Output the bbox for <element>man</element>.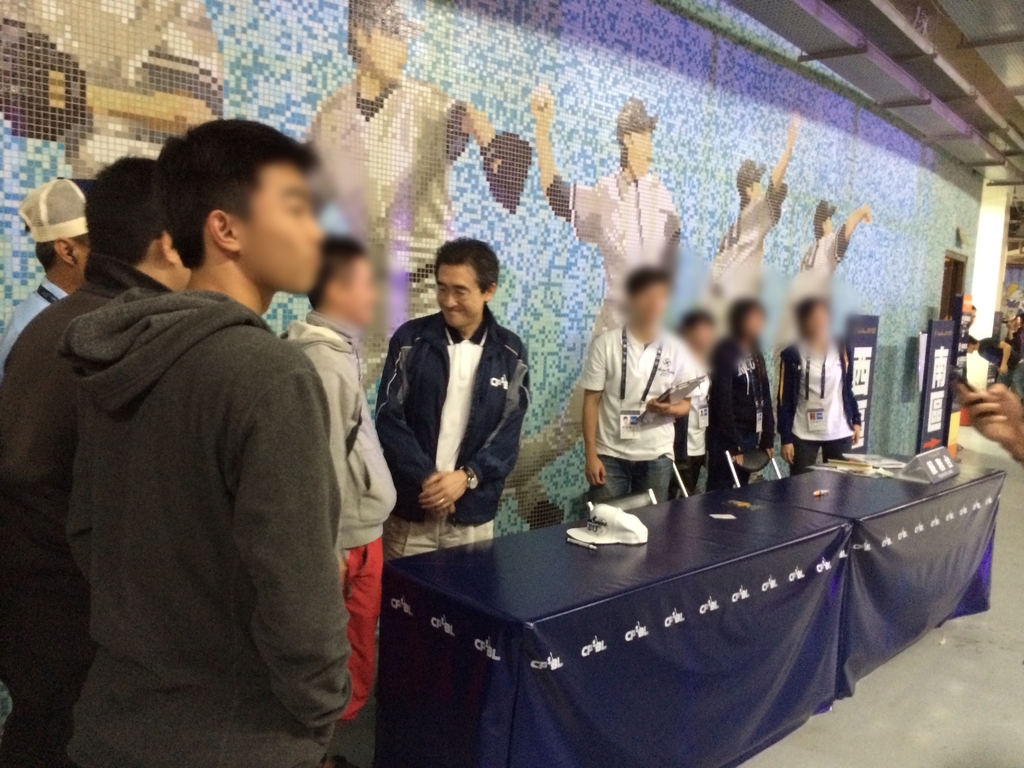
584,266,707,513.
